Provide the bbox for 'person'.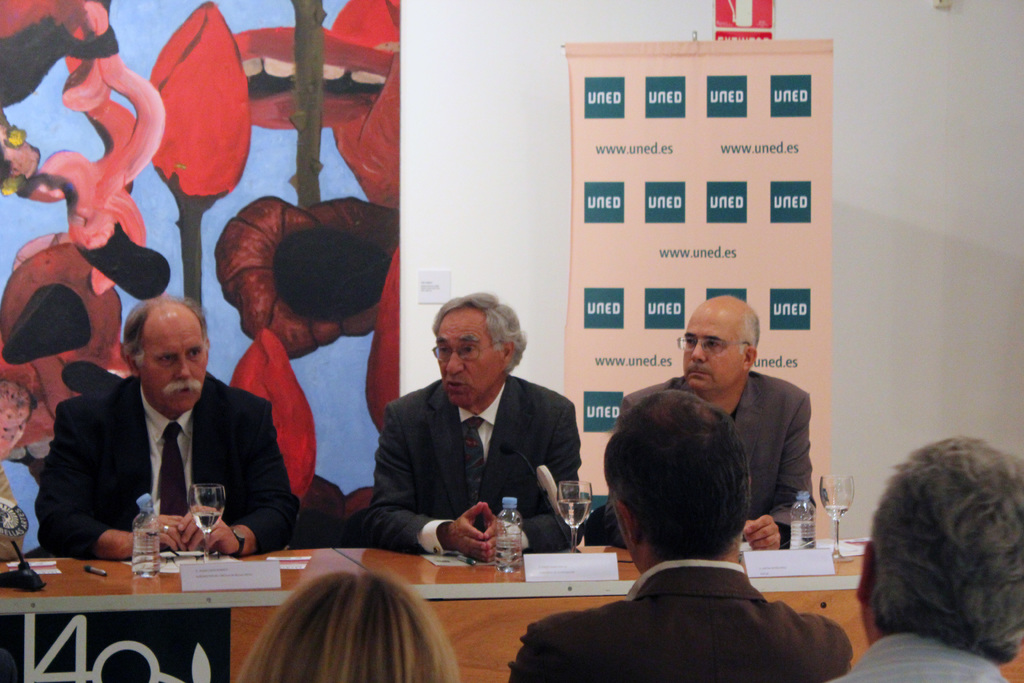
[831,428,1023,682].
